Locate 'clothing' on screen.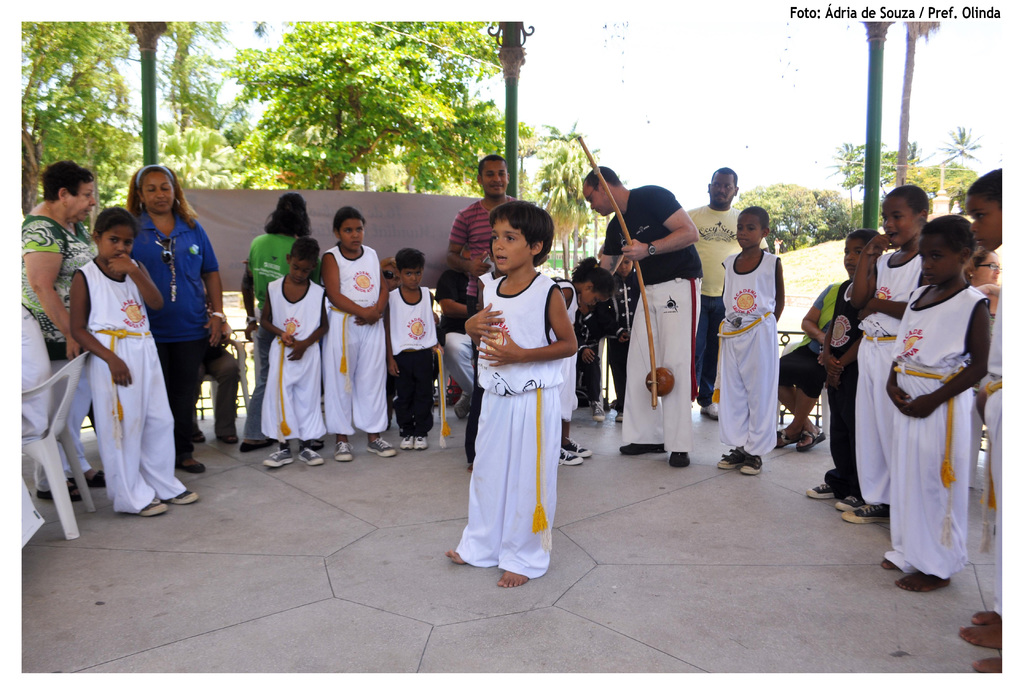
On screen at 990, 287, 1014, 612.
